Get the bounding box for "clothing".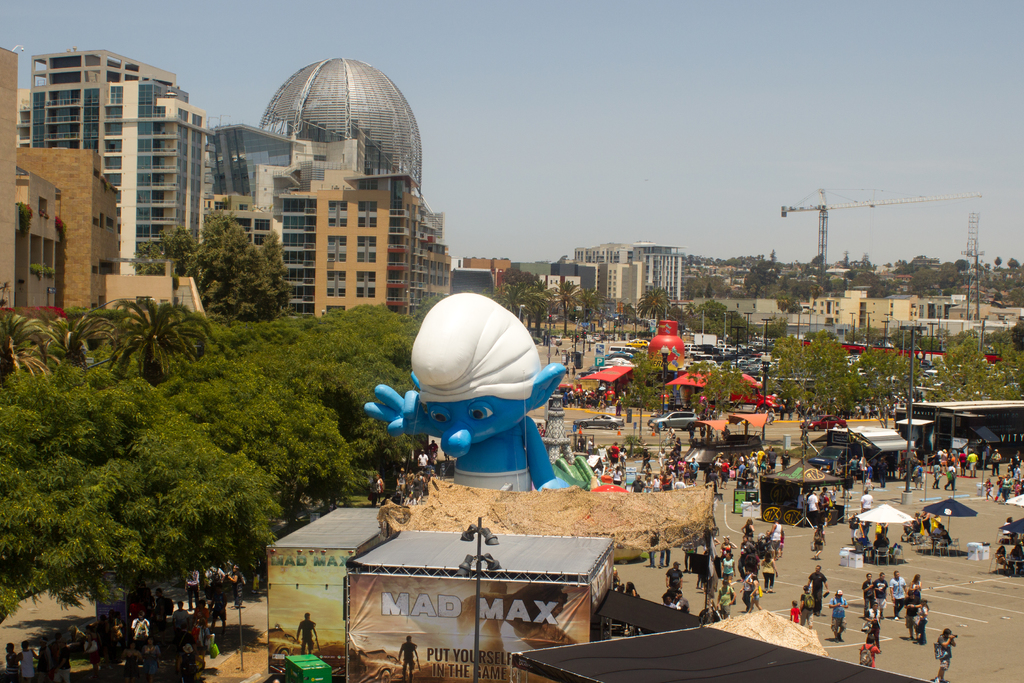
l=907, t=575, r=927, b=613.
